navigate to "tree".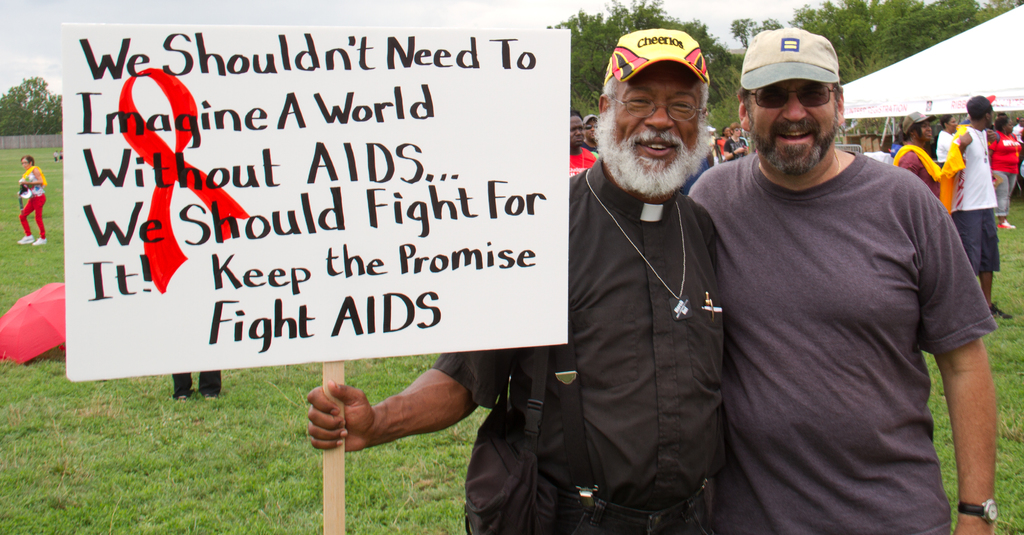
Navigation target: rect(0, 65, 64, 140).
